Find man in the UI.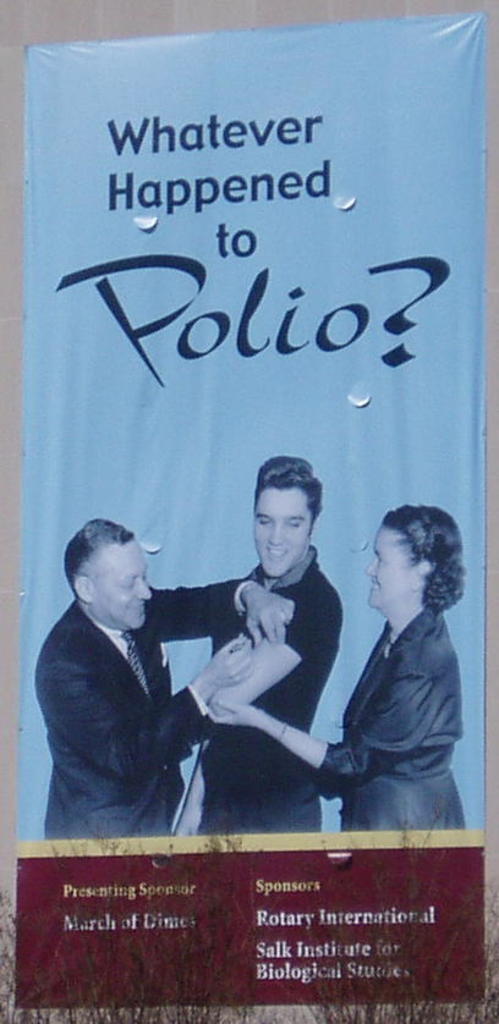
UI element at rect(32, 488, 311, 866).
